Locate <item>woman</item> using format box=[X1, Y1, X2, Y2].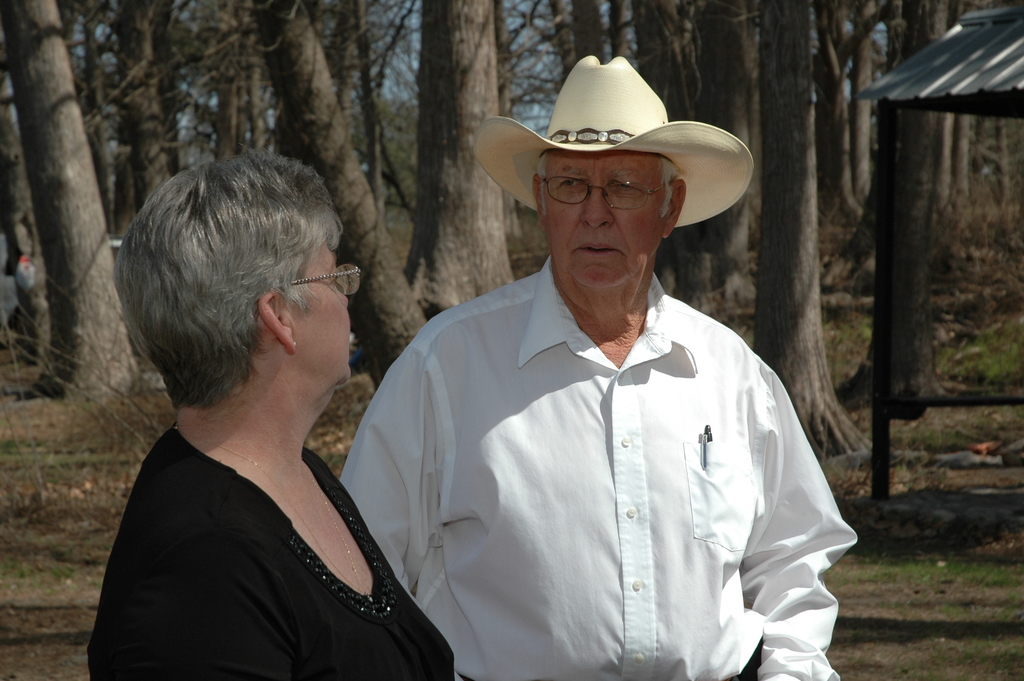
box=[72, 137, 457, 678].
